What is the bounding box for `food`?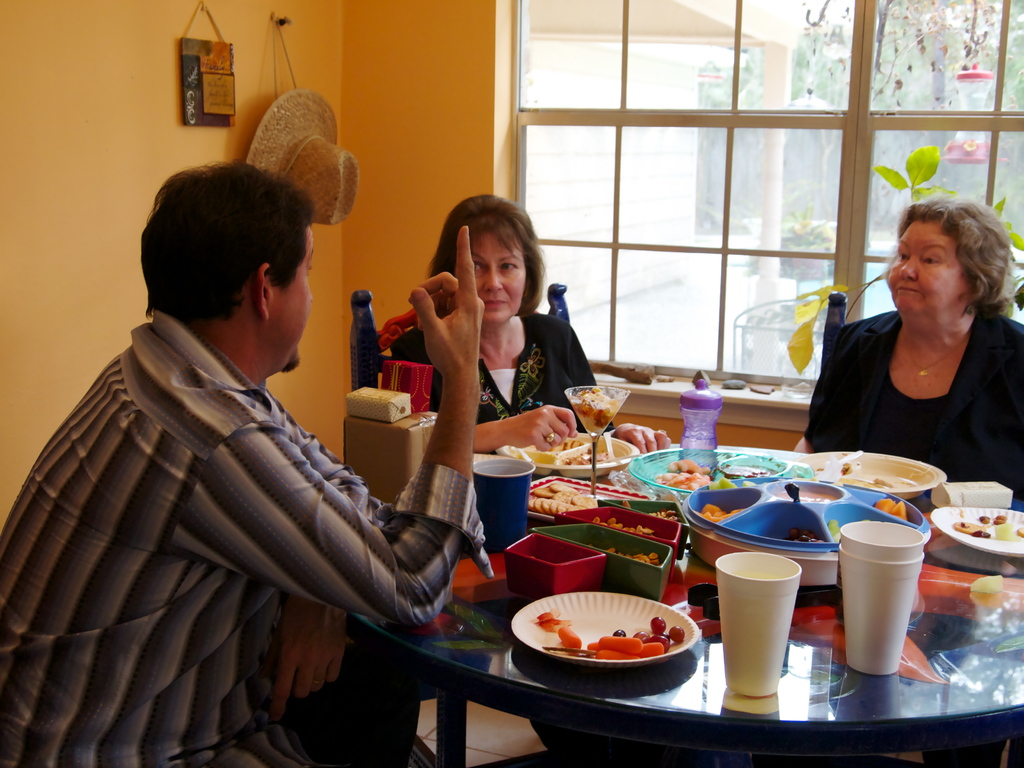
Rect(604, 545, 657, 566).
